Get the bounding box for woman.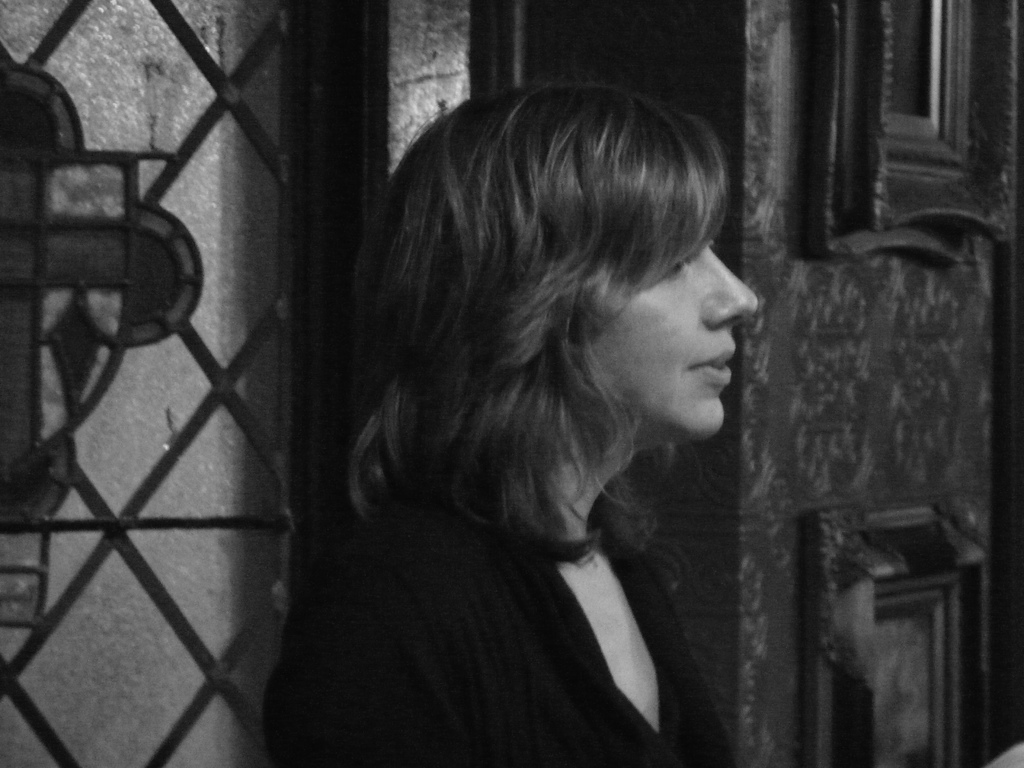
crop(246, 52, 828, 764).
